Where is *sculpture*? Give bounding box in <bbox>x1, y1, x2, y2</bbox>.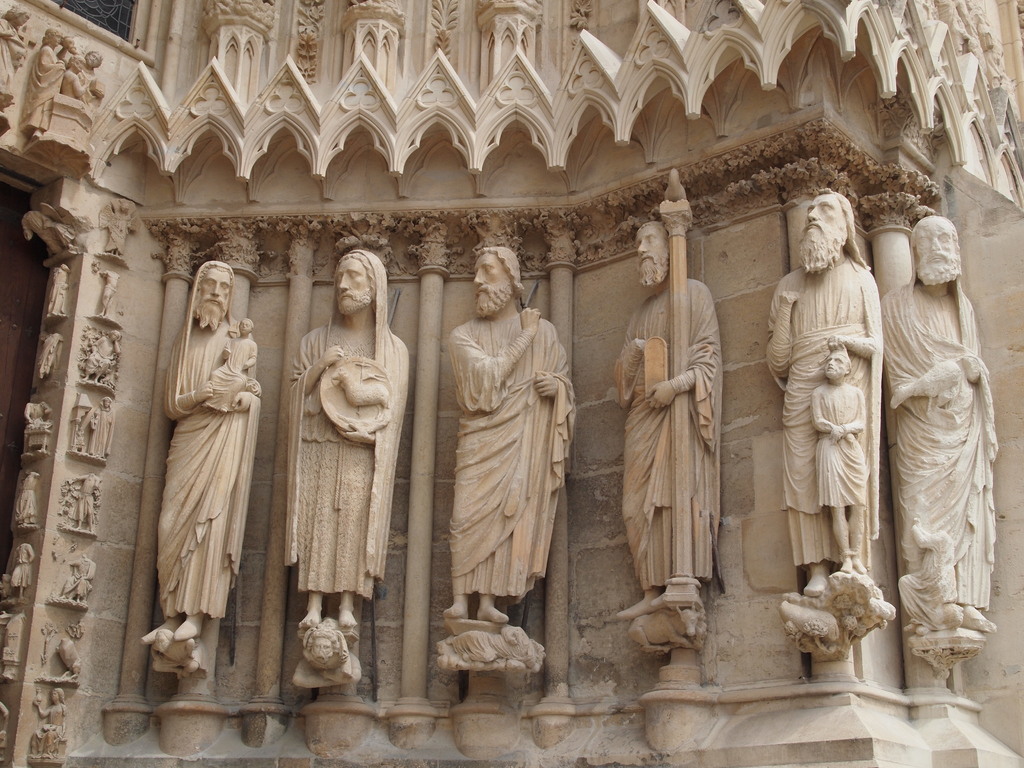
<bbox>17, 394, 49, 465</bbox>.
